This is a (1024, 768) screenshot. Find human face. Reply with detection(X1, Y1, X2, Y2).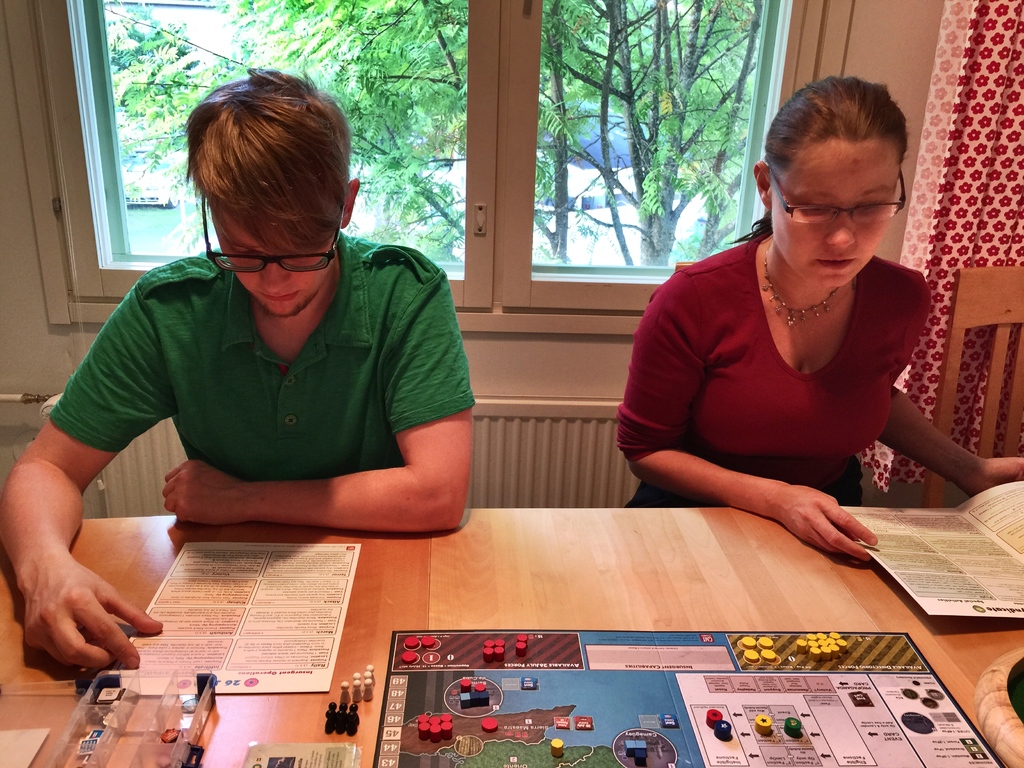
detection(776, 123, 906, 270).
